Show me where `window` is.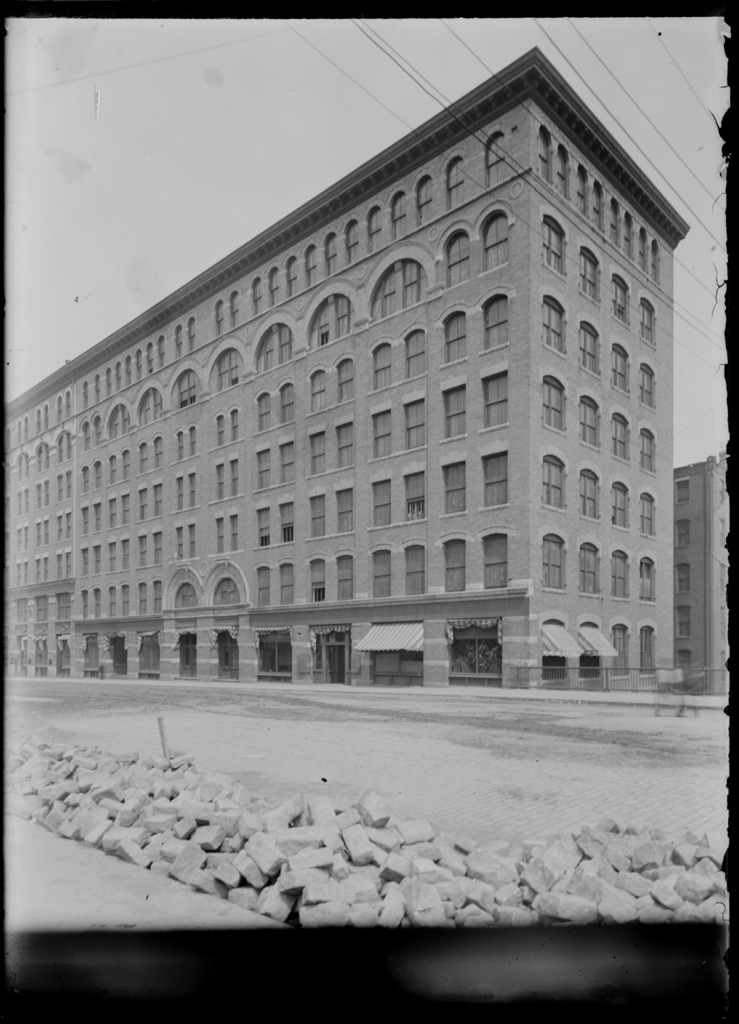
`window` is at left=257, top=390, right=272, bottom=427.
